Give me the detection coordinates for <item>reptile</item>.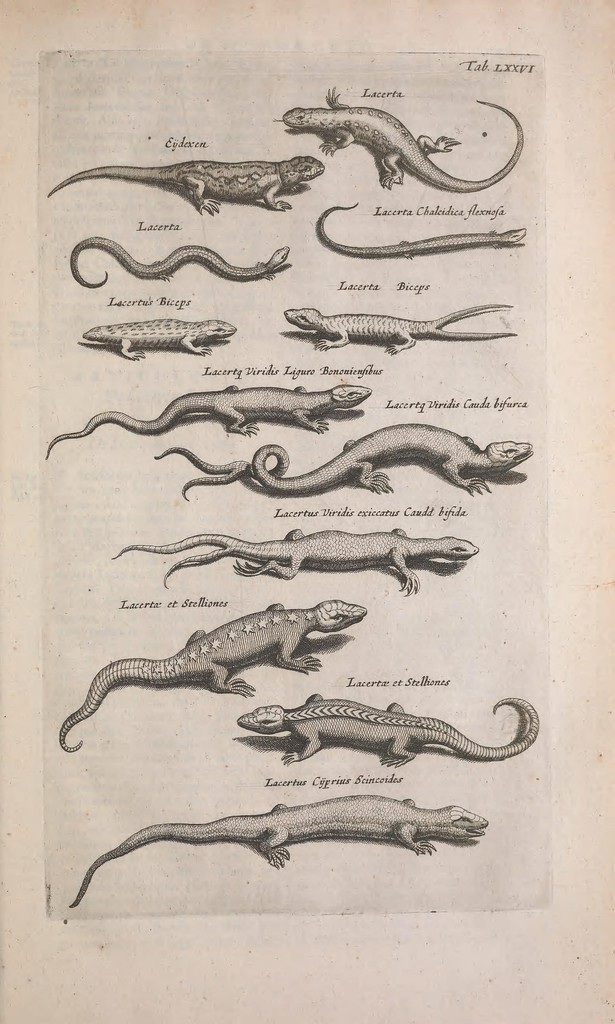
bbox=(86, 316, 237, 361).
